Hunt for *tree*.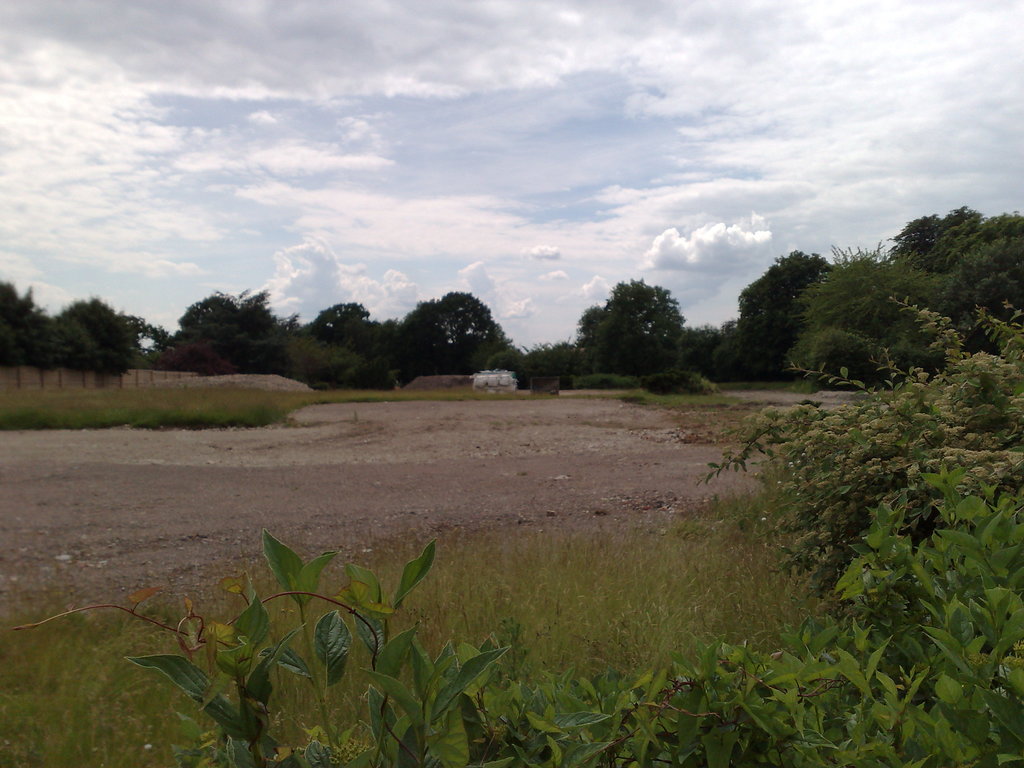
Hunted down at [307,300,402,386].
